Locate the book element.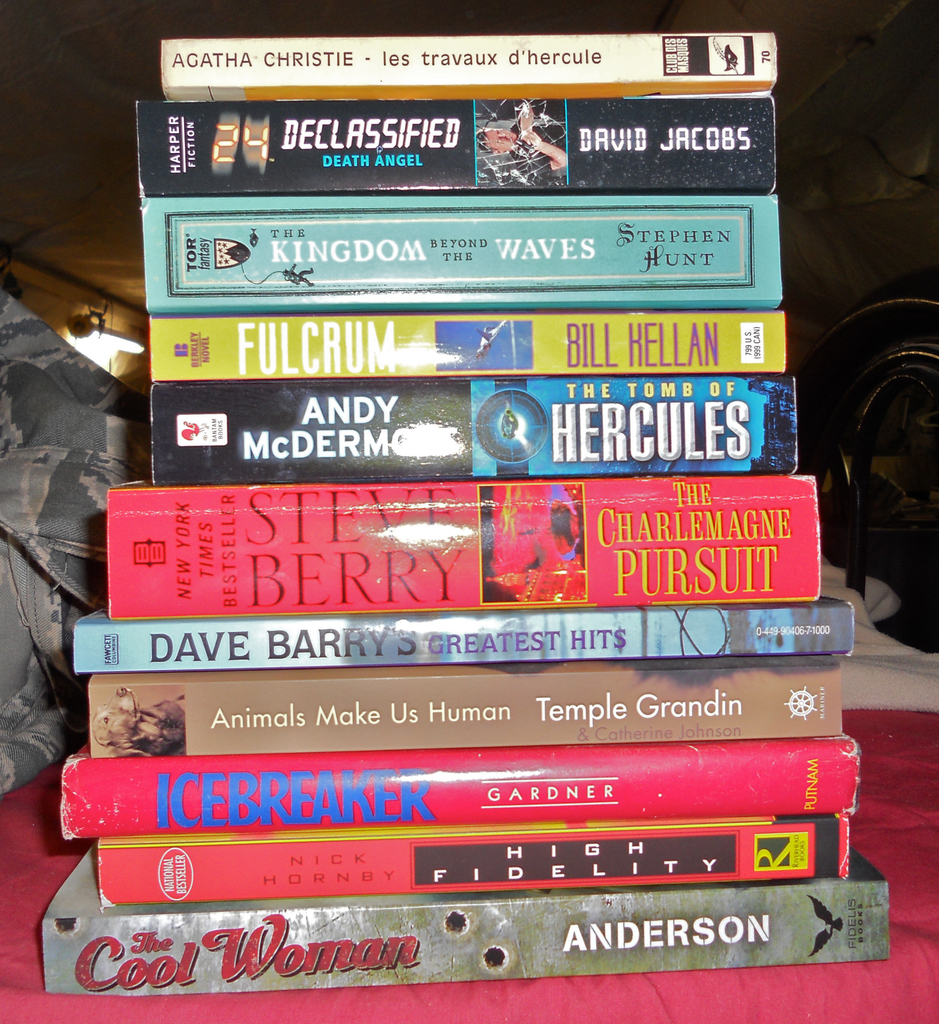
Element bbox: [x1=74, y1=591, x2=855, y2=676].
